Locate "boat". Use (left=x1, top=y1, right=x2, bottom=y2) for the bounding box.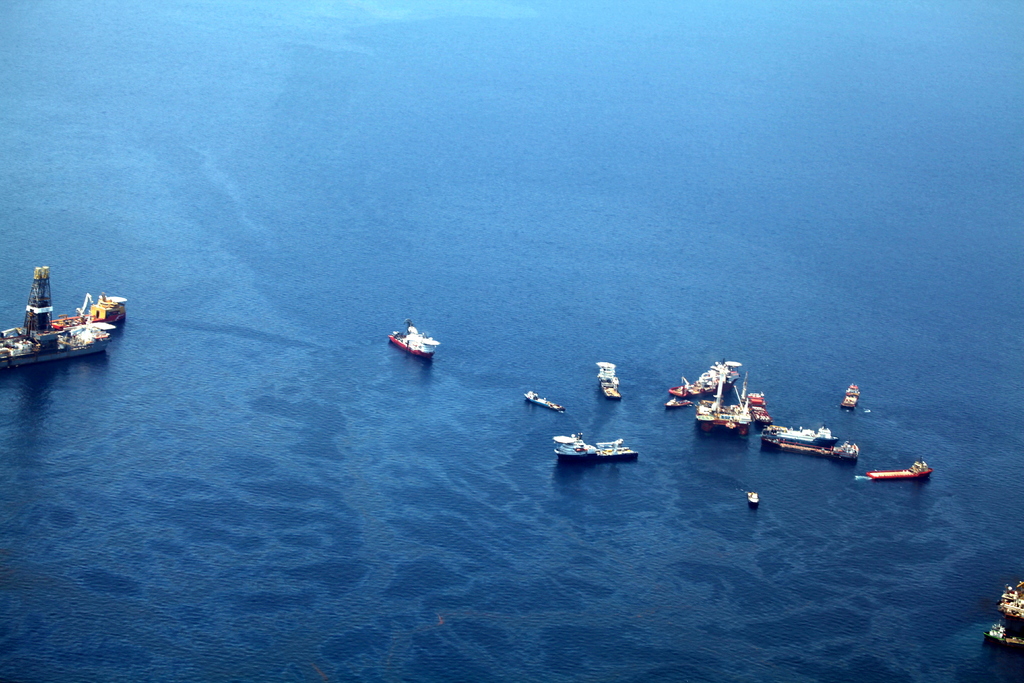
(left=387, top=327, right=436, bottom=356).
